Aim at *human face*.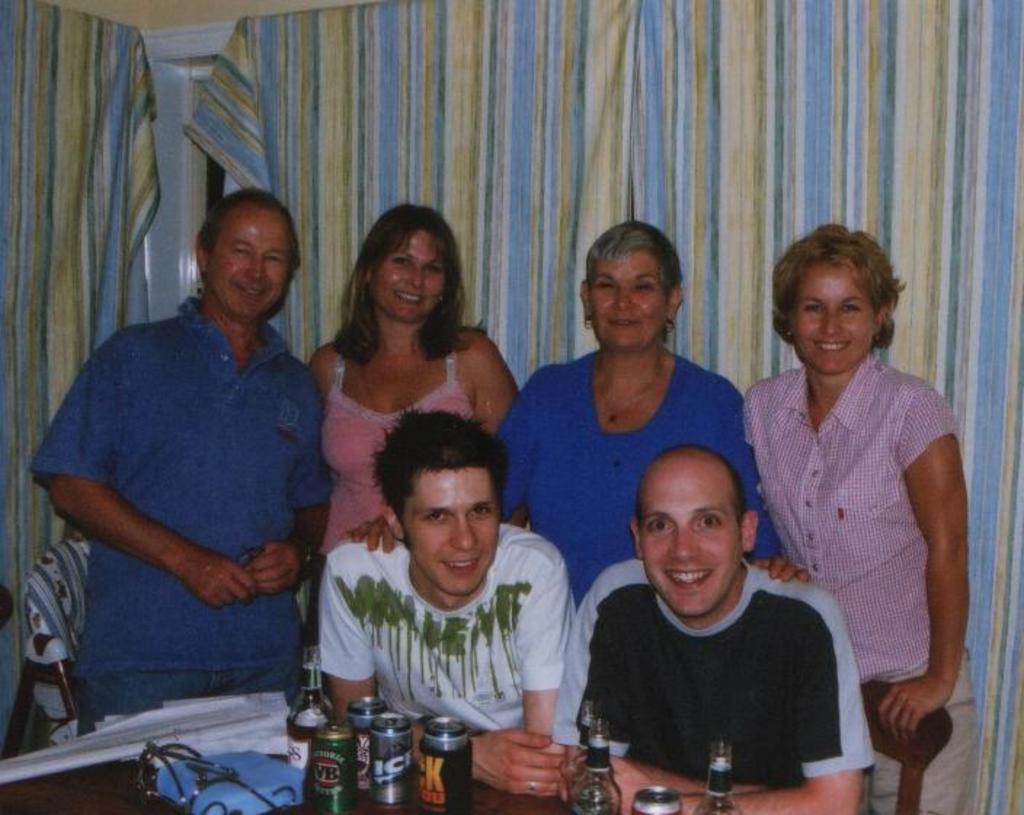
Aimed at (x1=404, y1=467, x2=500, y2=594).
